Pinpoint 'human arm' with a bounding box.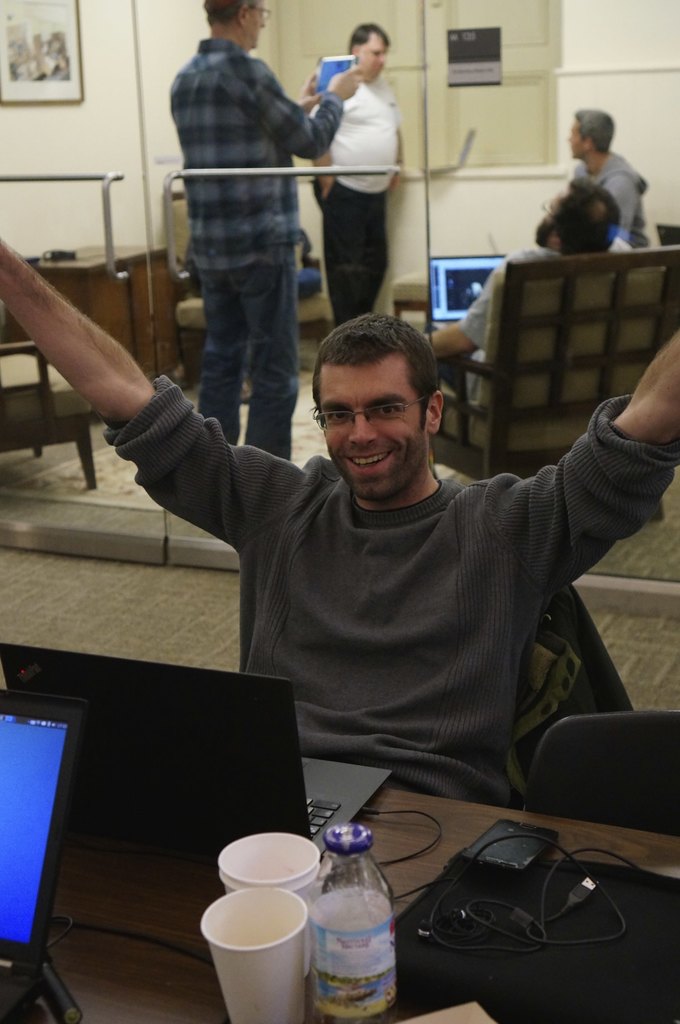
[23,243,192,445].
